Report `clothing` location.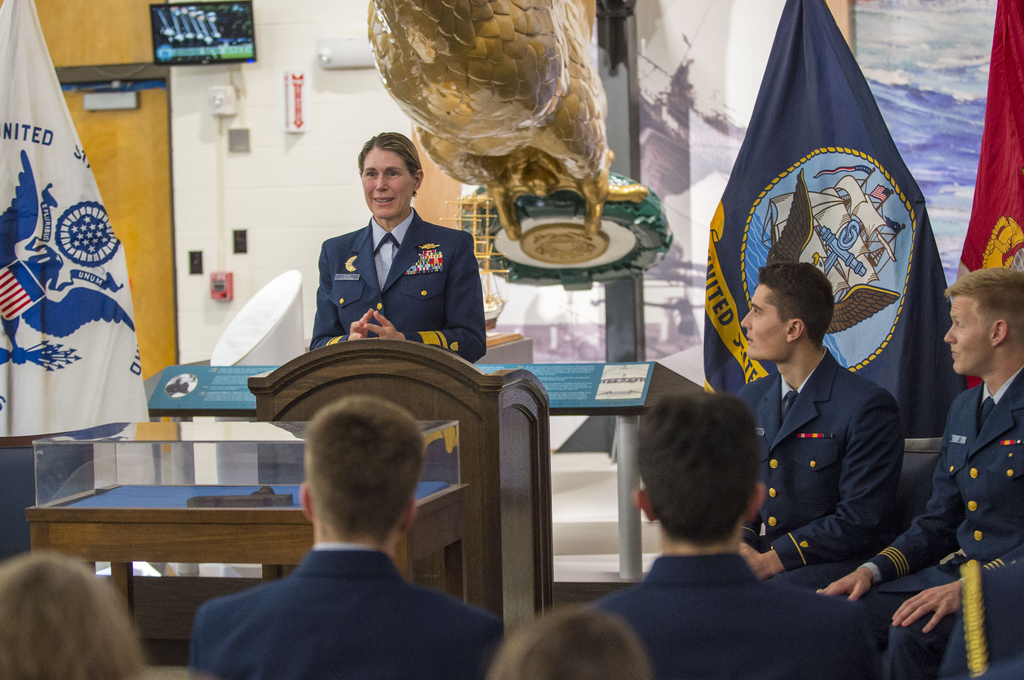
Report: [193,540,506,679].
